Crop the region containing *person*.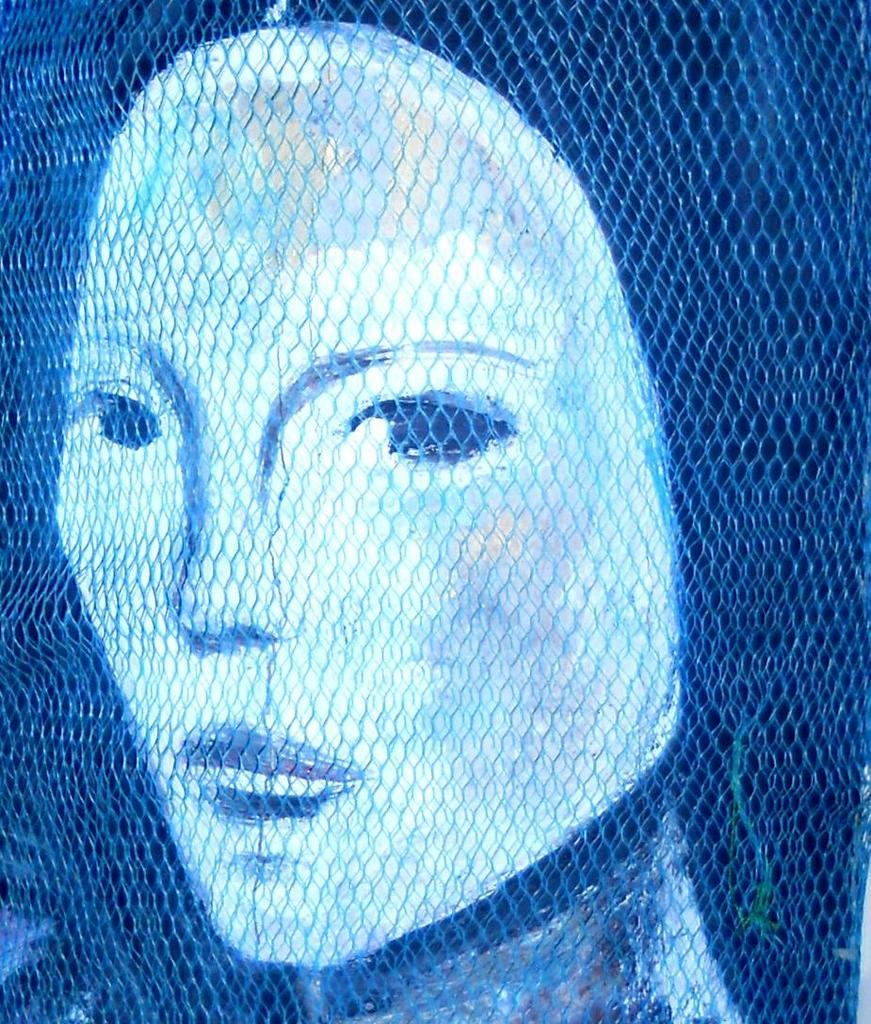
Crop region: BBox(14, 11, 769, 1023).
